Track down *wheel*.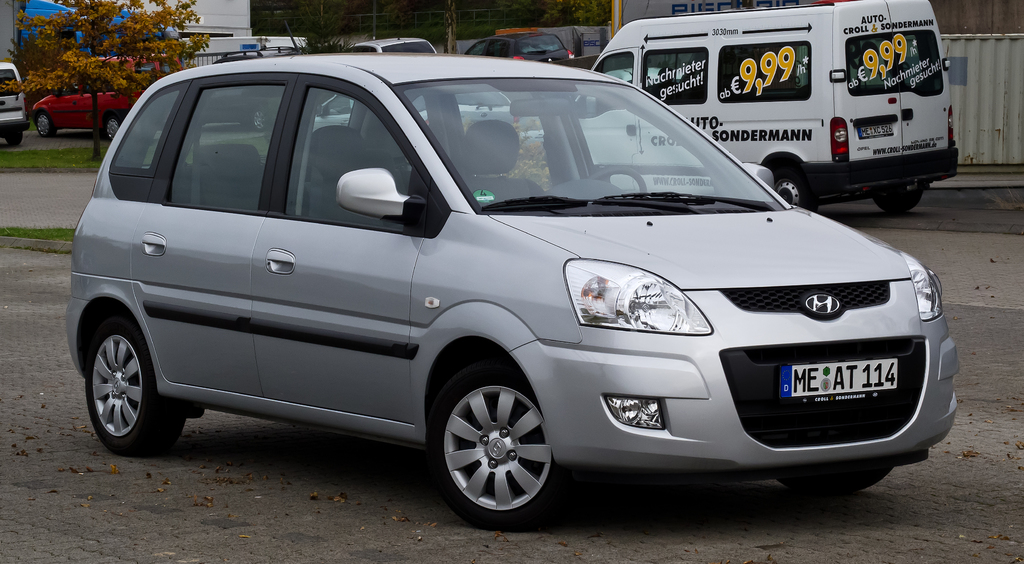
Tracked to left=3, top=130, right=27, bottom=145.
